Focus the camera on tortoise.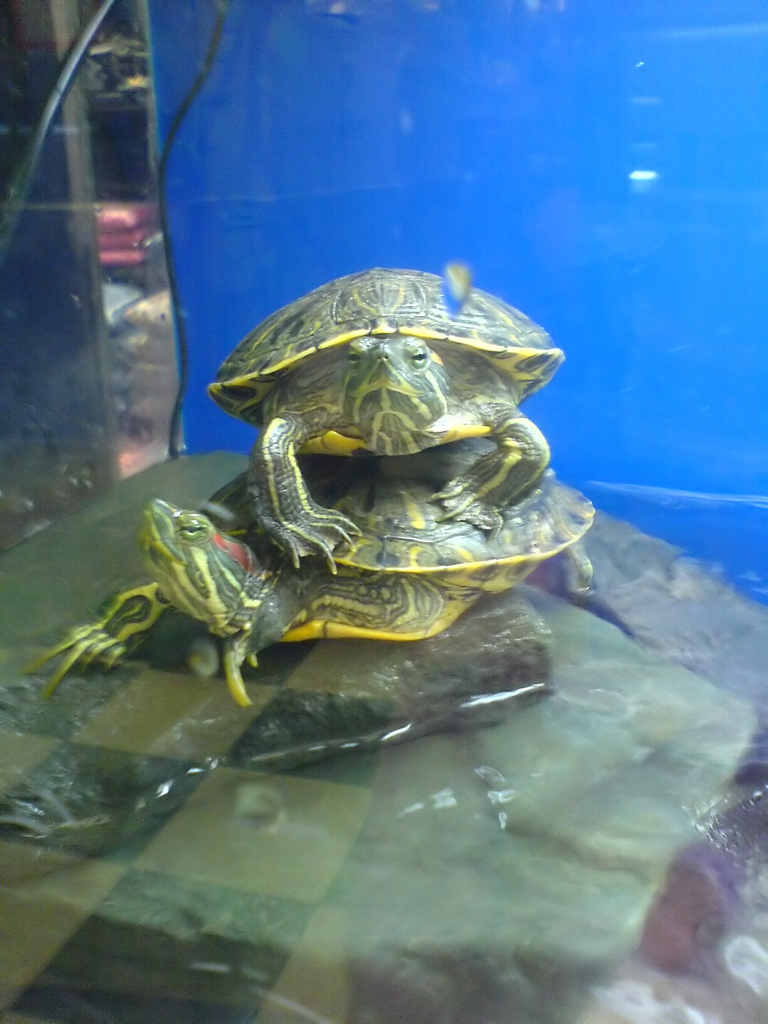
Focus region: bbox(19, 456, 608, 699).
